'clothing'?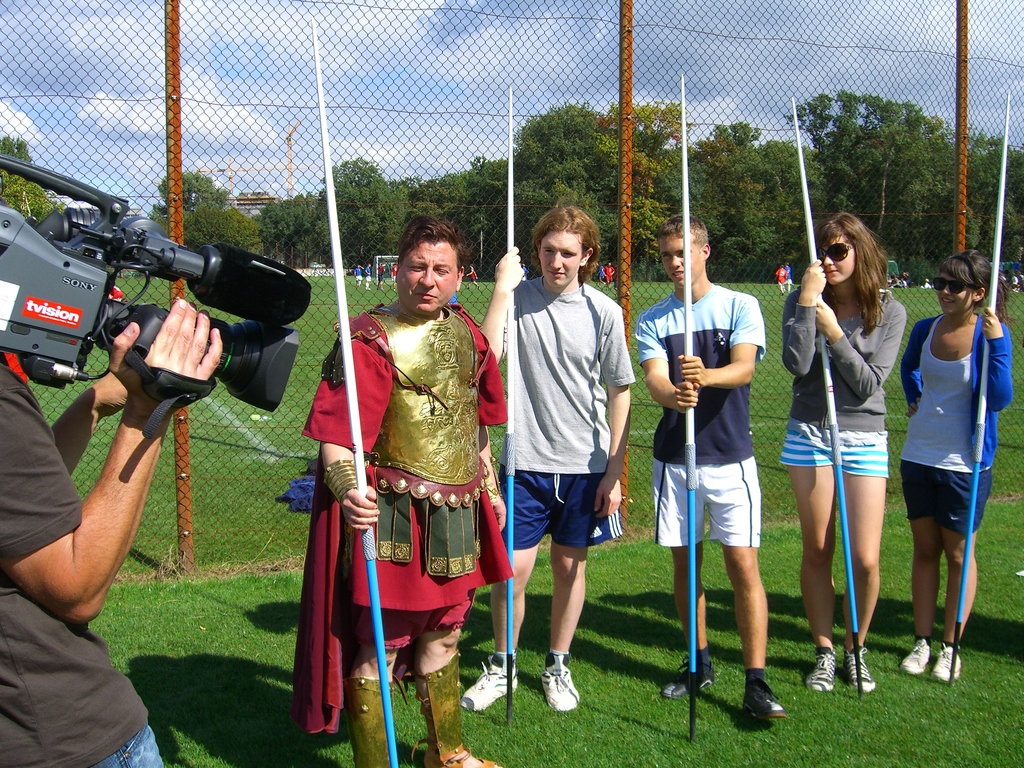
BBox(639, 292, 767, 556)
